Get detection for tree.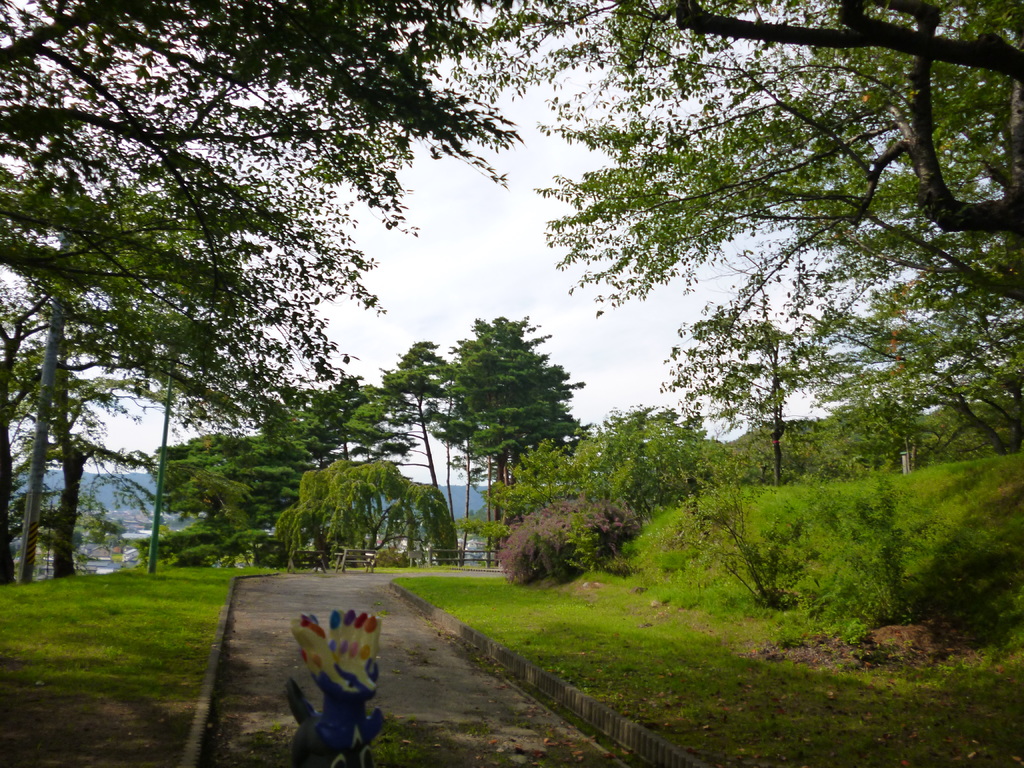
Detection: <box>534,0,1023,458</box>.
